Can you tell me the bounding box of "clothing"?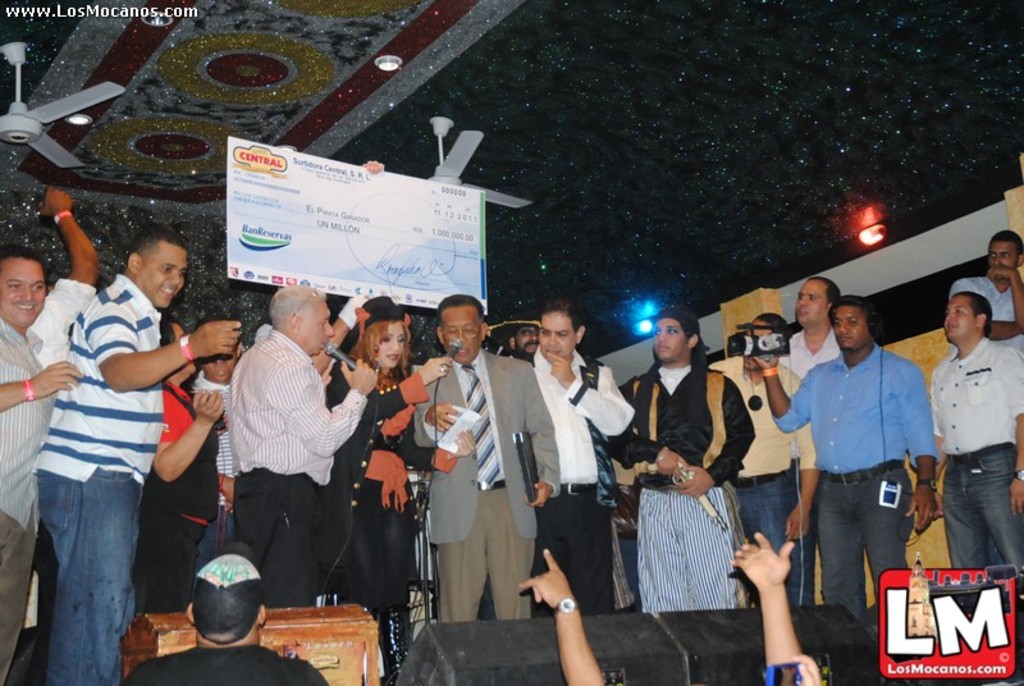
[left=0, top=319, right=54, bottom=685].
